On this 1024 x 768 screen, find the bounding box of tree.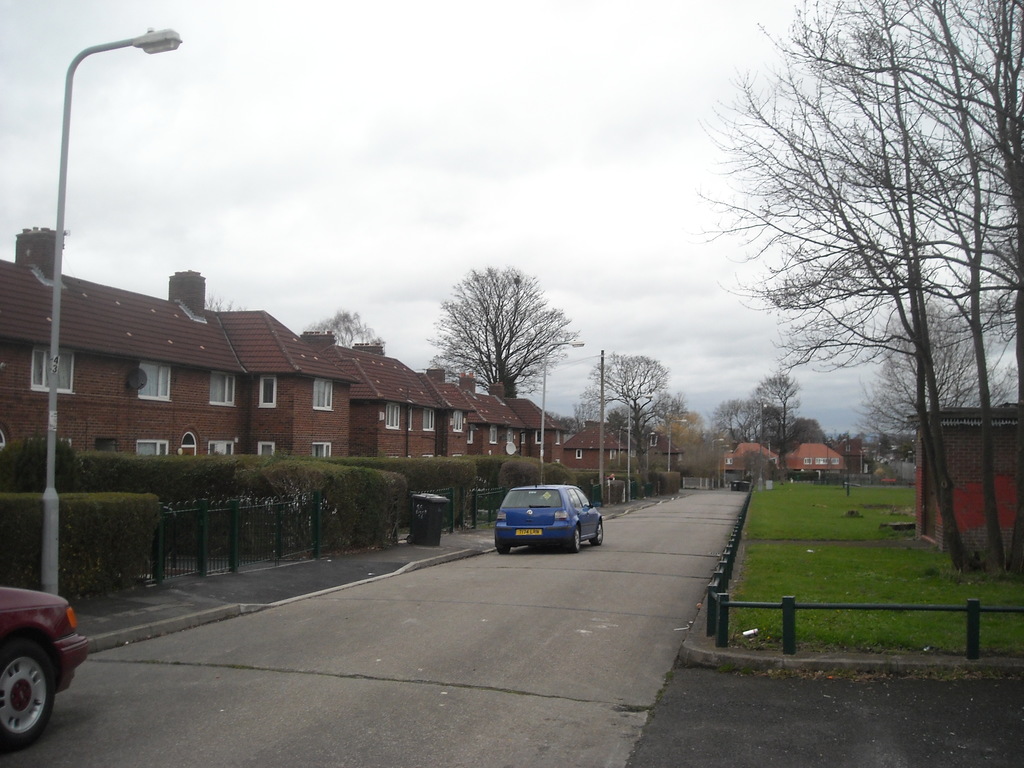
Bounding box: 302/311/404/348.
